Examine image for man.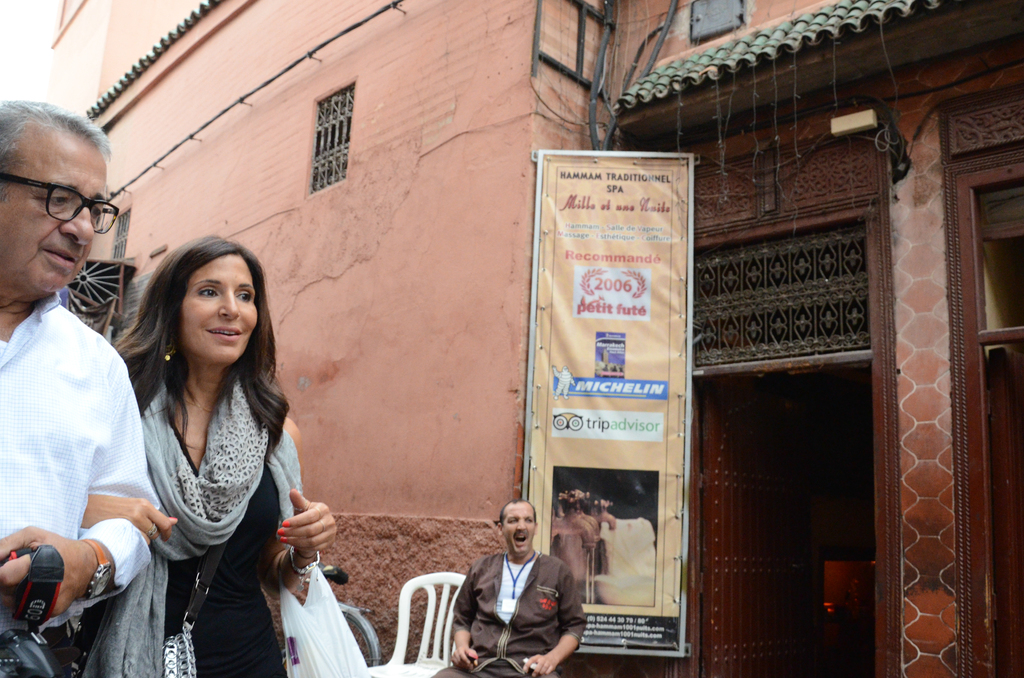
Examination result: l=452, t=501, r=585, b=674.
